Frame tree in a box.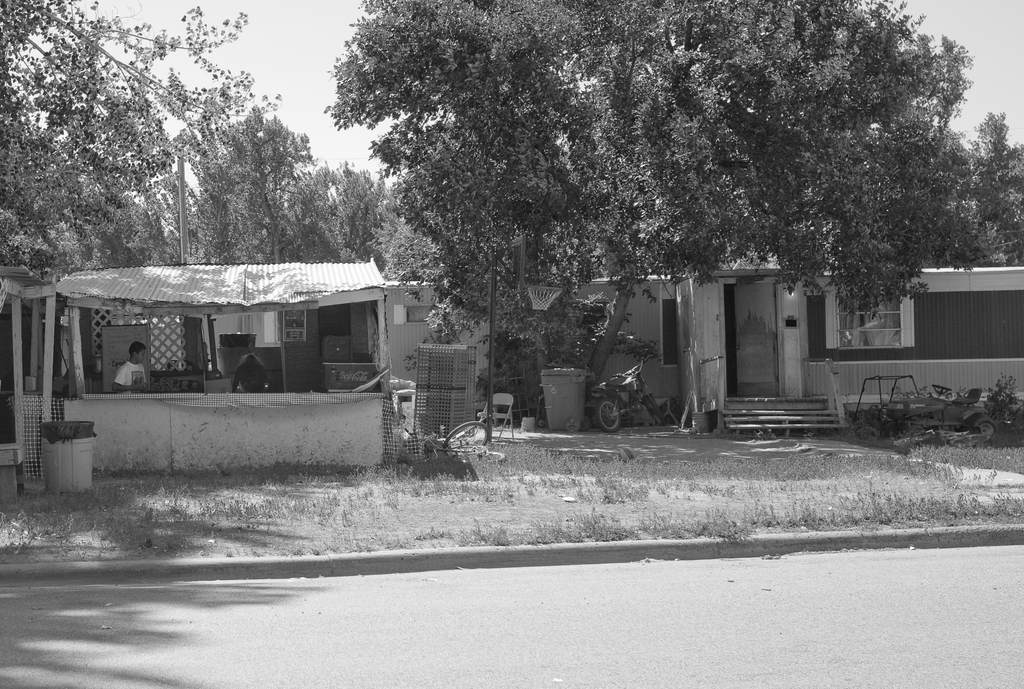
{"left": 285, "top": 168, "right": 378, "bottom": 268}.
